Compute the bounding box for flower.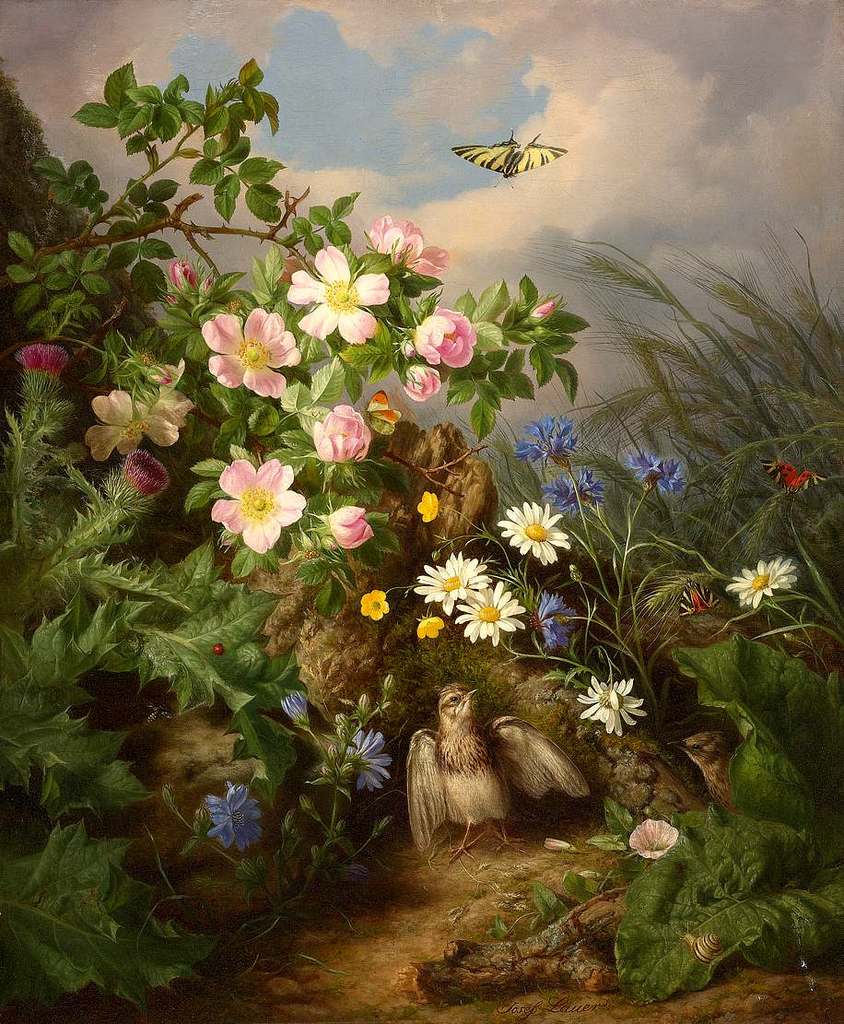
{"x1": 333, "y1": 508, "x2": 375, "y2": 536}.
